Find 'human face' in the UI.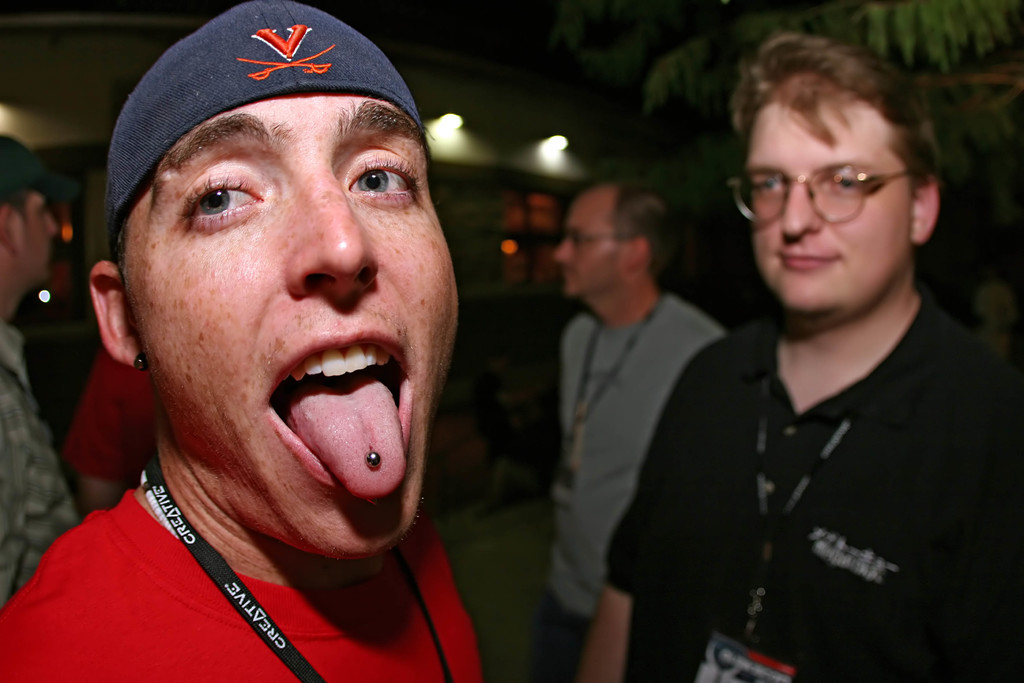
UI element at bbox=[10, 189, 60, 283].
